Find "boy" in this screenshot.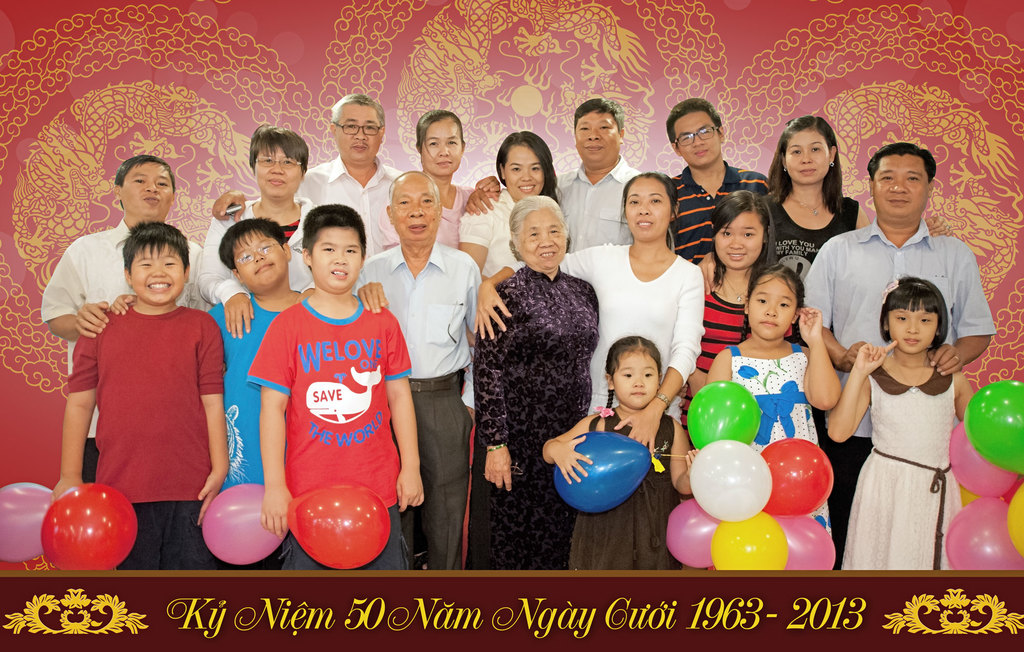
The bounding box for "boy" is locate(52, 221, 227, 570).
